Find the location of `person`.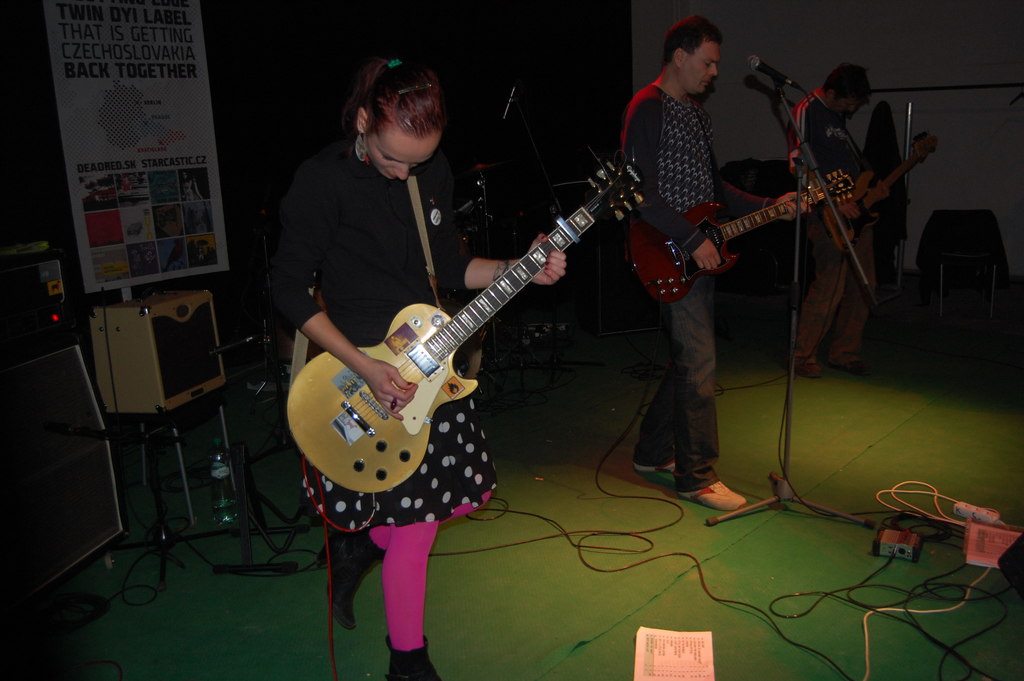
Location: (632,10,812,511).
